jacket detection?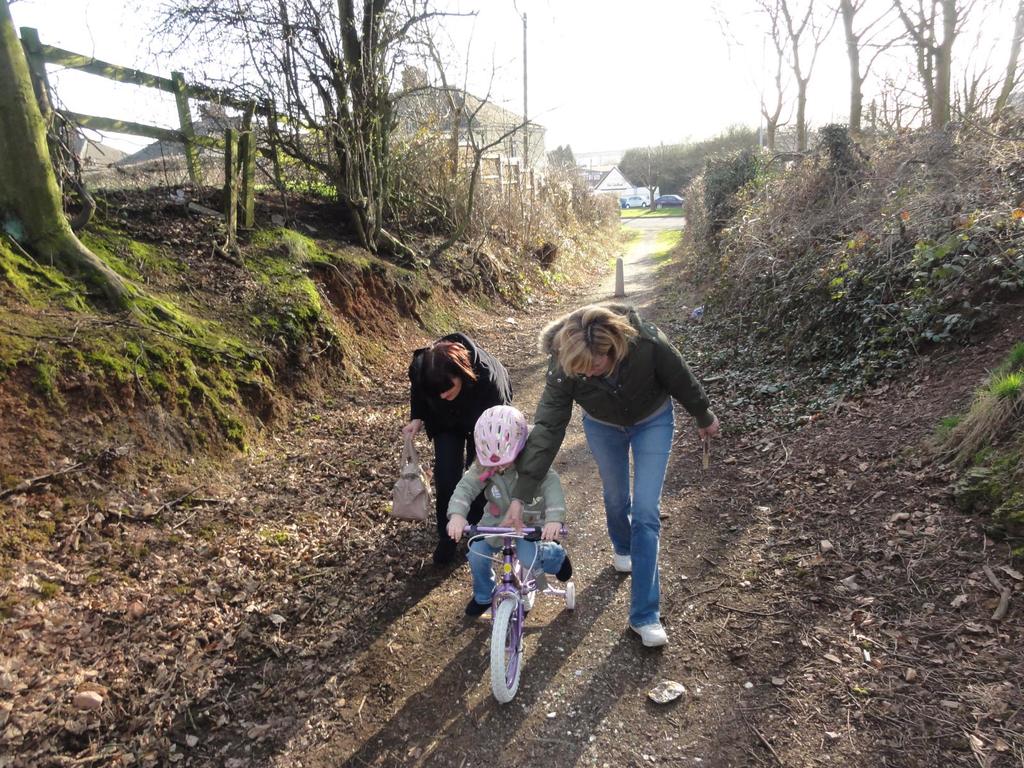
(x1=446, y1=449, x2=562, y2=548)
